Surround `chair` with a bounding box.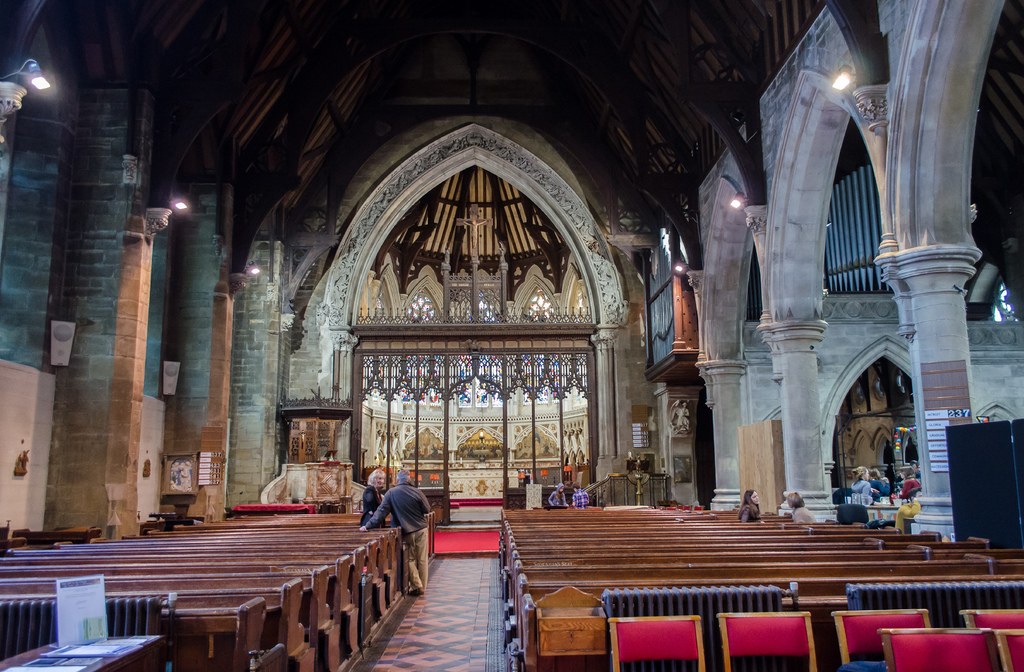
pyautogui.locateOnScreen(952, 603, 1023, 630).
